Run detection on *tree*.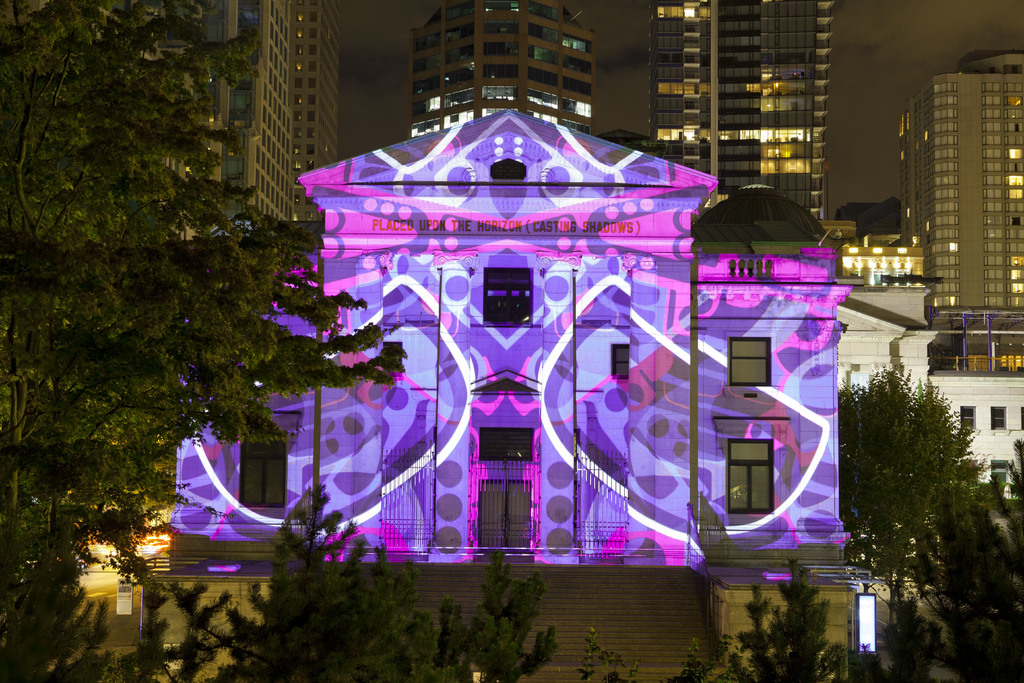
Result: box(0, 0, 406, 680).
